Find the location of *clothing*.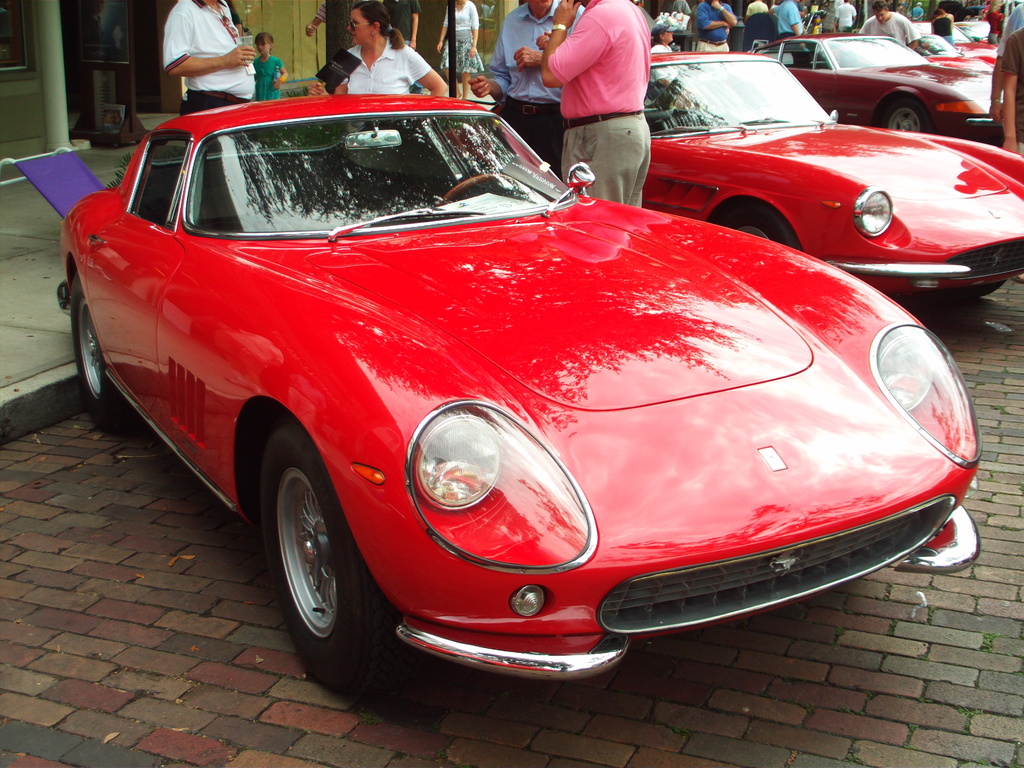
Location: pyautogui.locateOnScreen(1000, 31, 1023, 152).
